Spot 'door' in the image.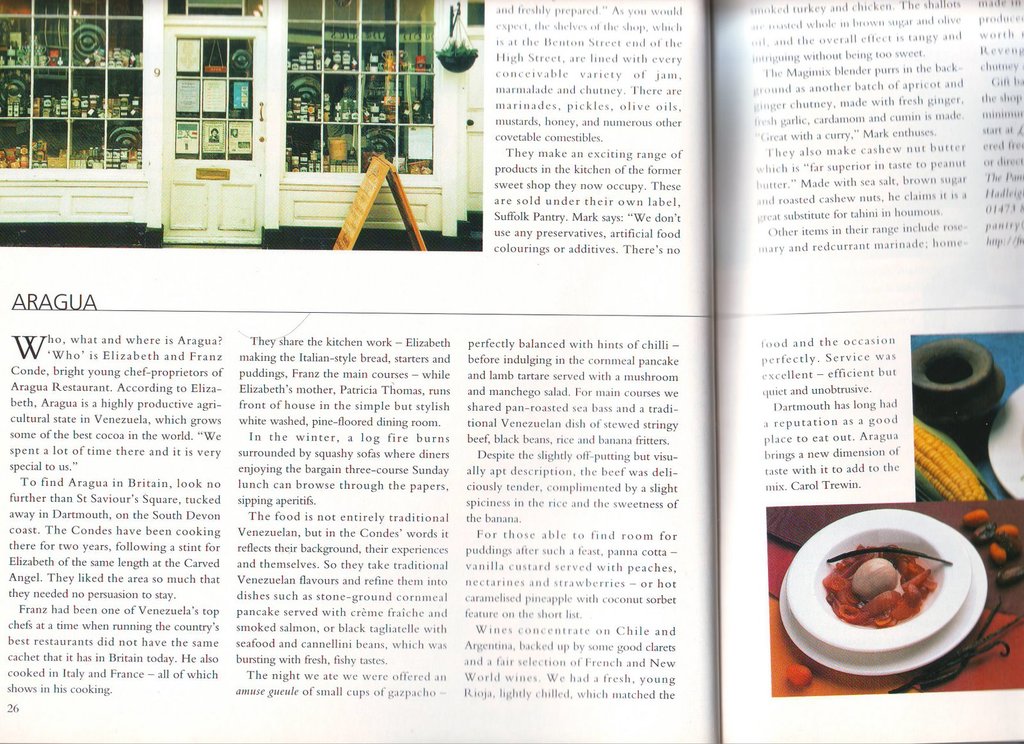
'door' found at region(150, 6, 283, 216).
